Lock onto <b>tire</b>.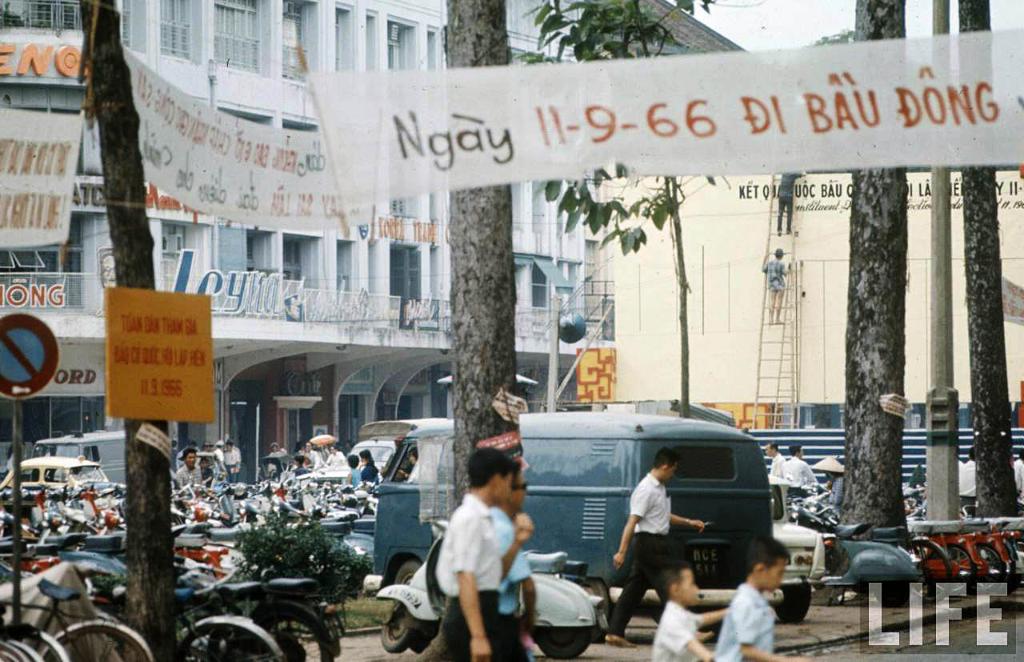
Locked: box(181, 624, 274, 661).
